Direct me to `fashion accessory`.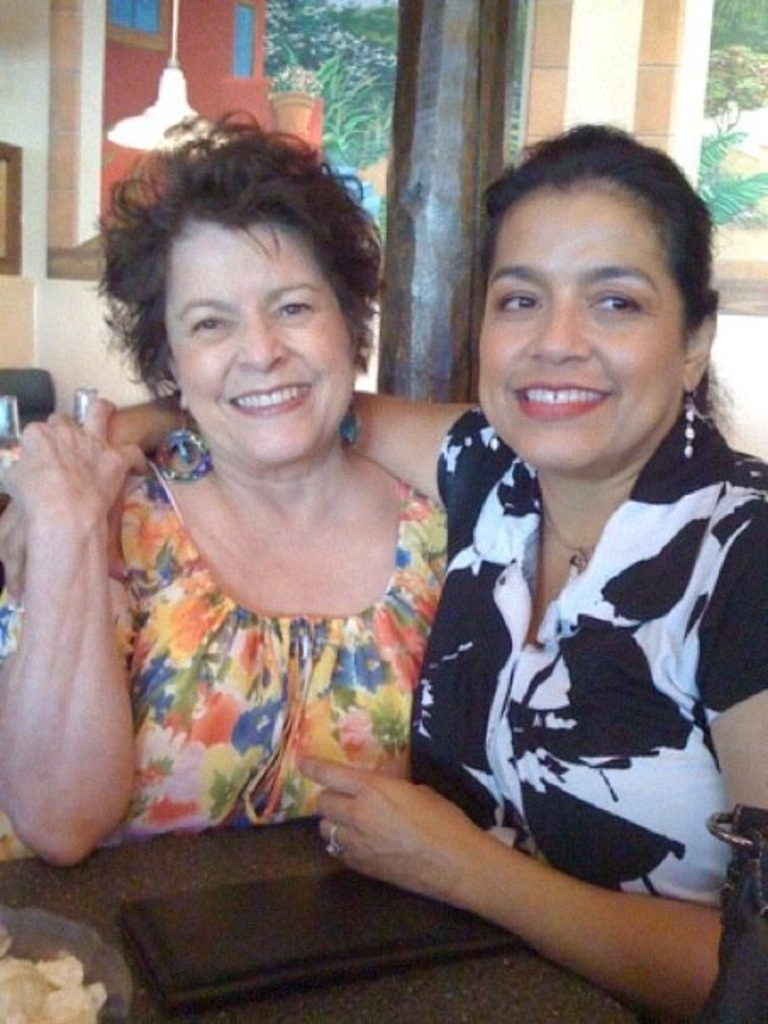
Direction: [x1=112, y1=865, x2=524, y2=1012].
